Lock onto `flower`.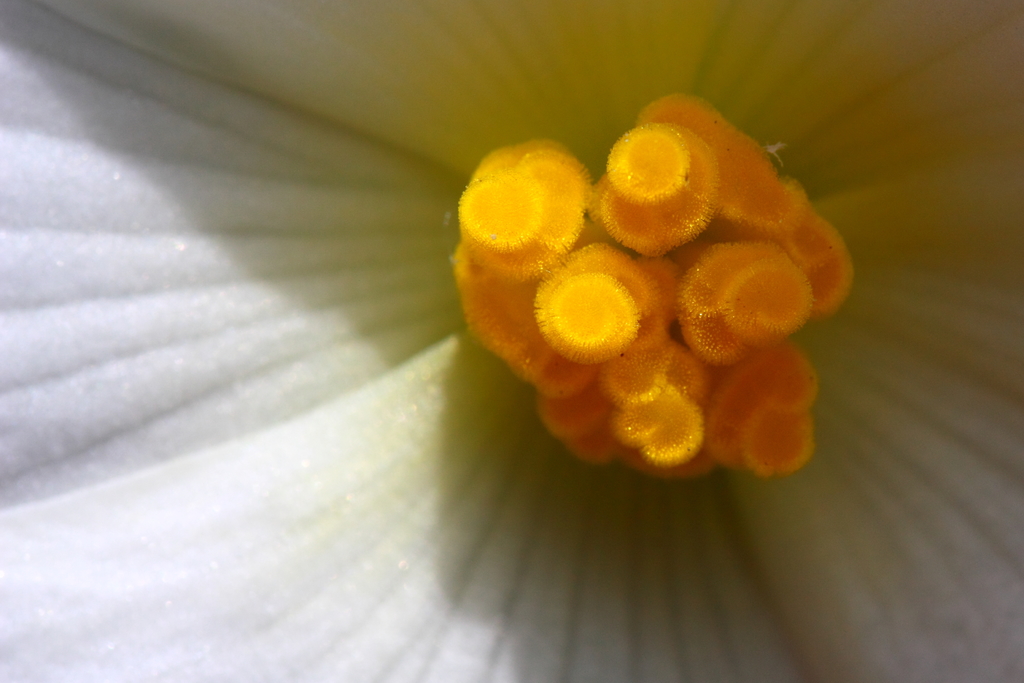
Locked: box(0, 0, 1023, 682).
